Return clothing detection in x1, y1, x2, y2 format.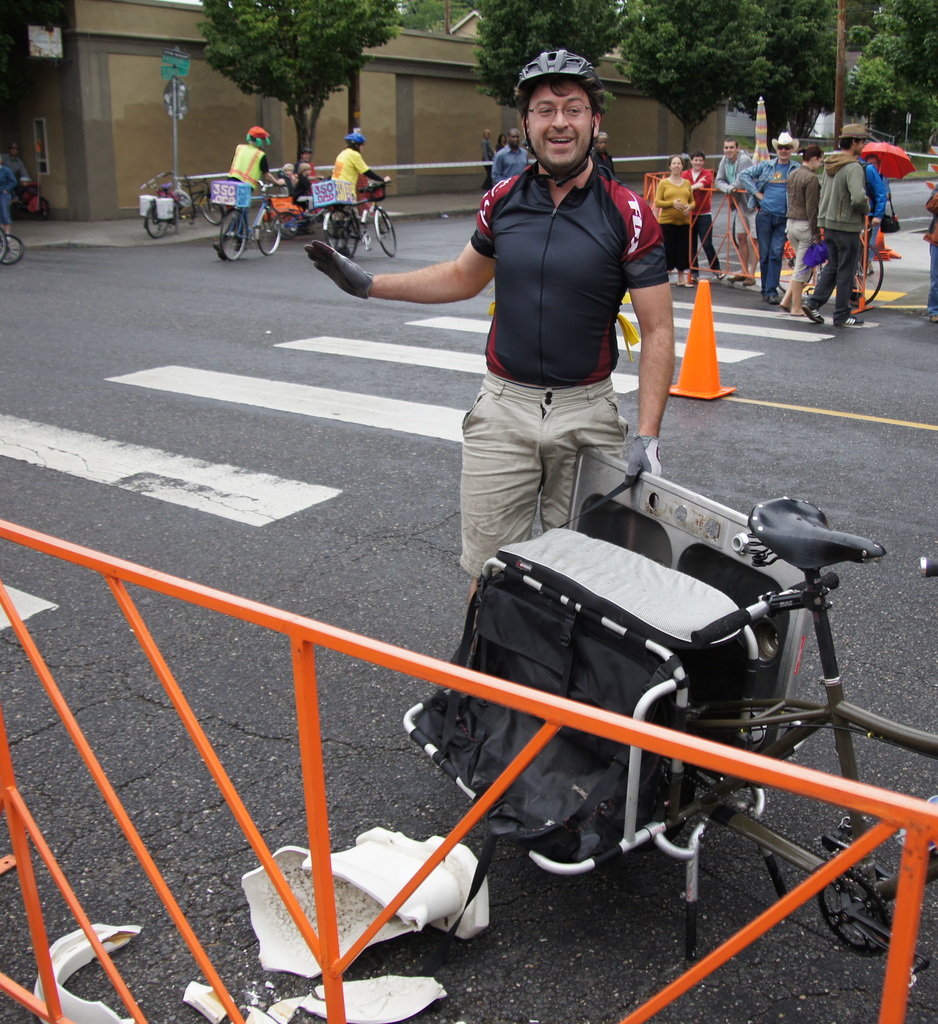
307, 161, 319, 177.
